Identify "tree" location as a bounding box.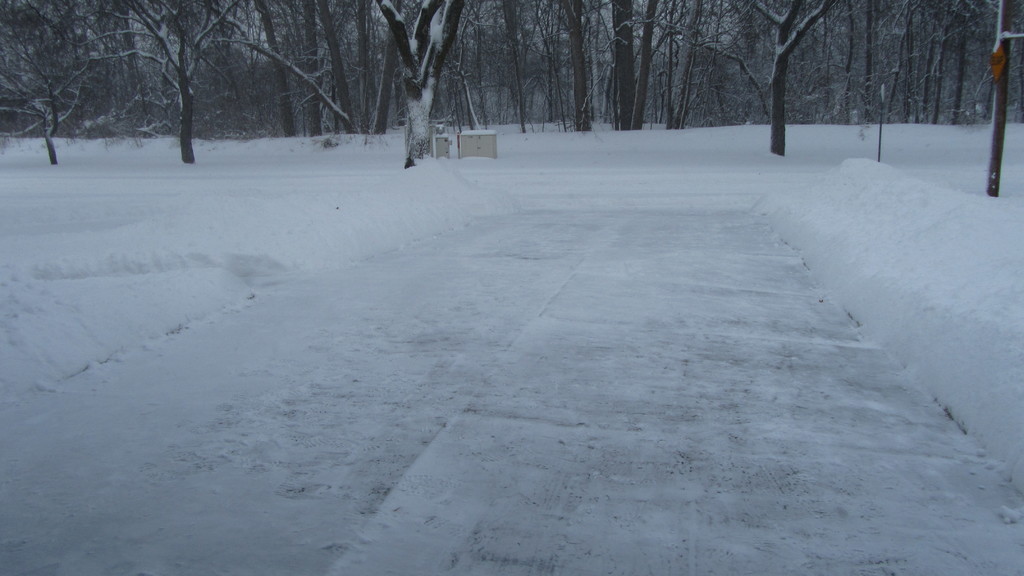
(left=352, top=0, right=486, bottom=164).
